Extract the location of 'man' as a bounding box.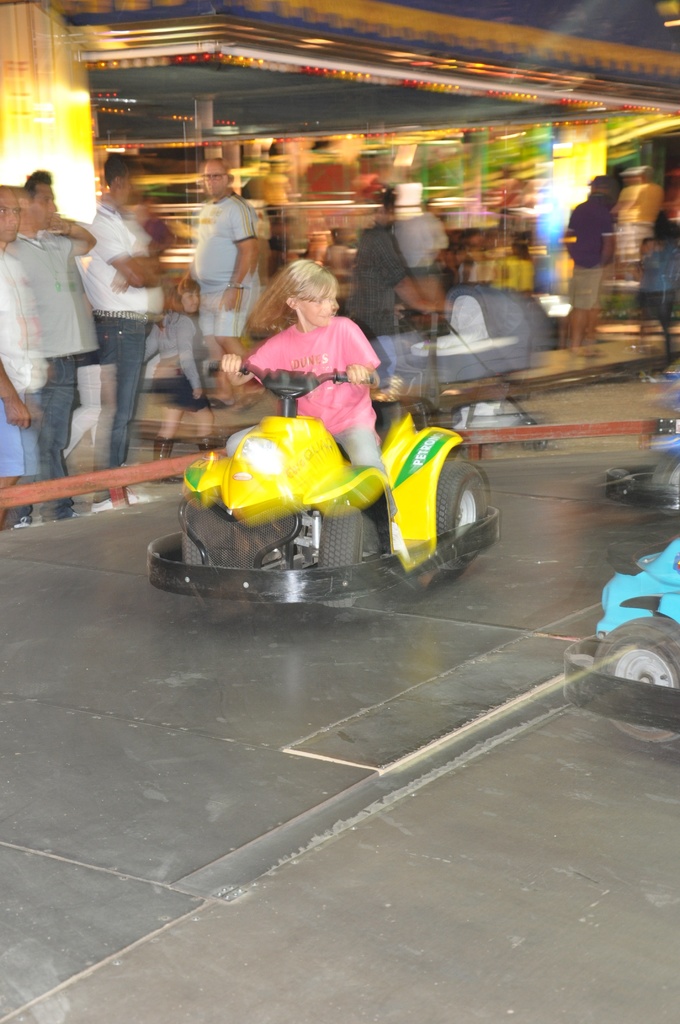
[559,174,615,367].
